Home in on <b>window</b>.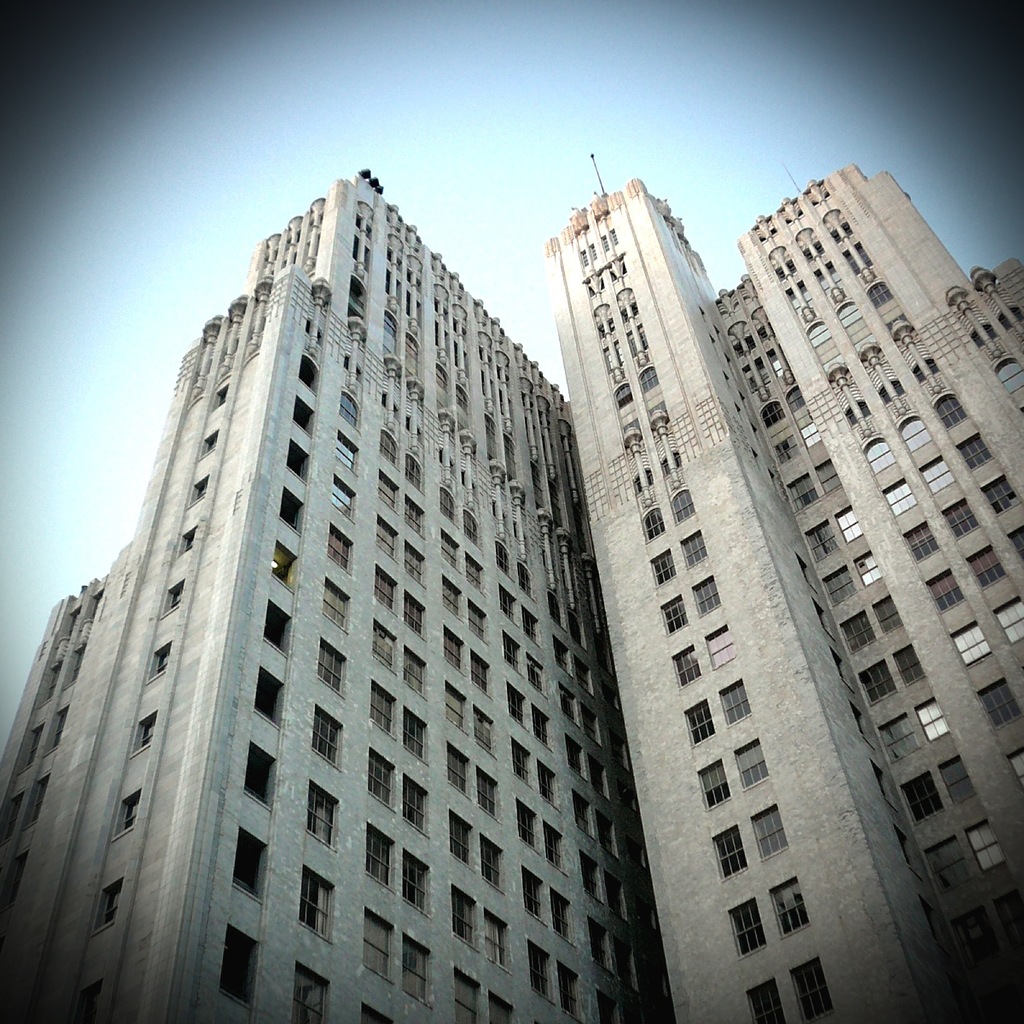
Homed in at detection(636, 510, 659, 545).
